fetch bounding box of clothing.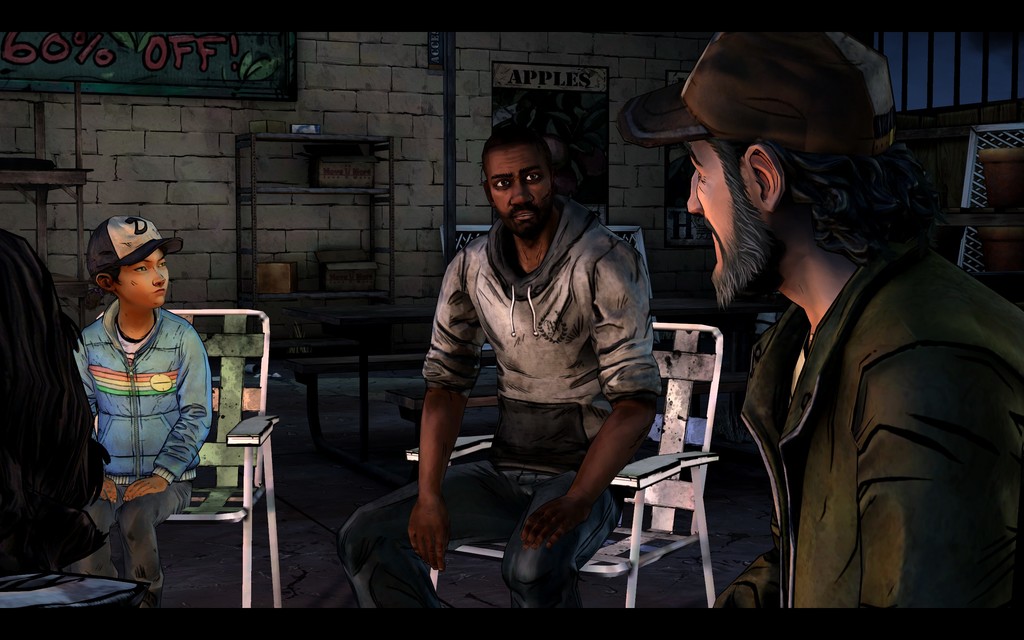
Bbox: 75, 296, 210, 593.
